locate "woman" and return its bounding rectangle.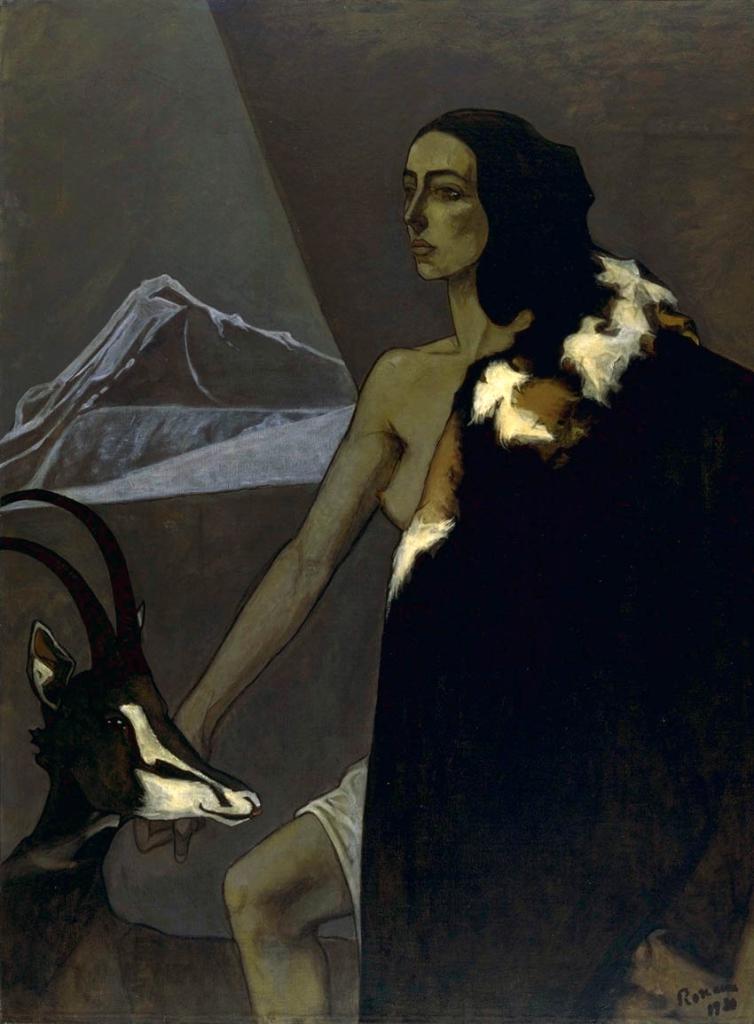
bbox(129, 107, 753, 1023).
